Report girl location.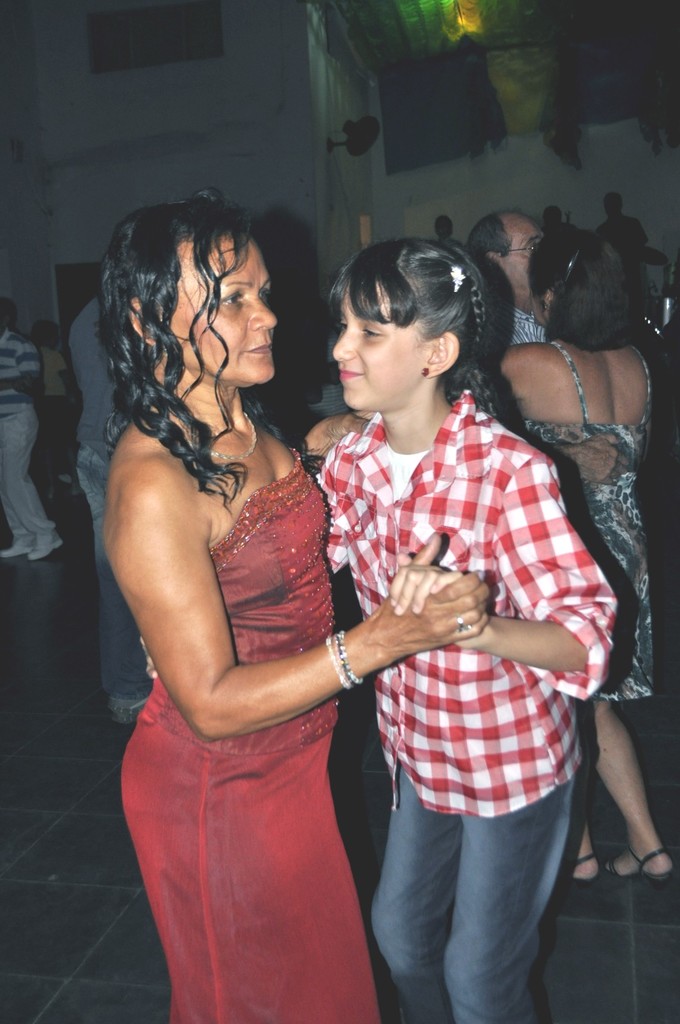
Report: {"left": 330, "top": 246, "right": 615, "bottom": 1020}.
